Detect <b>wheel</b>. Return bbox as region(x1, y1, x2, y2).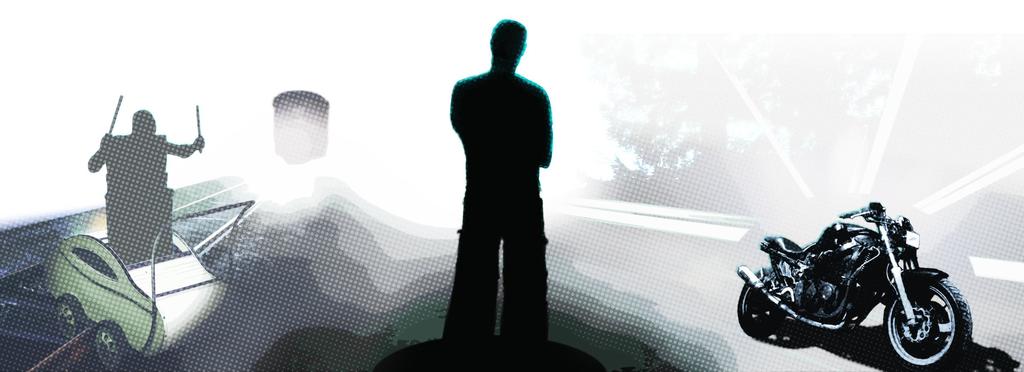
region(56, 296, 89, 339).
